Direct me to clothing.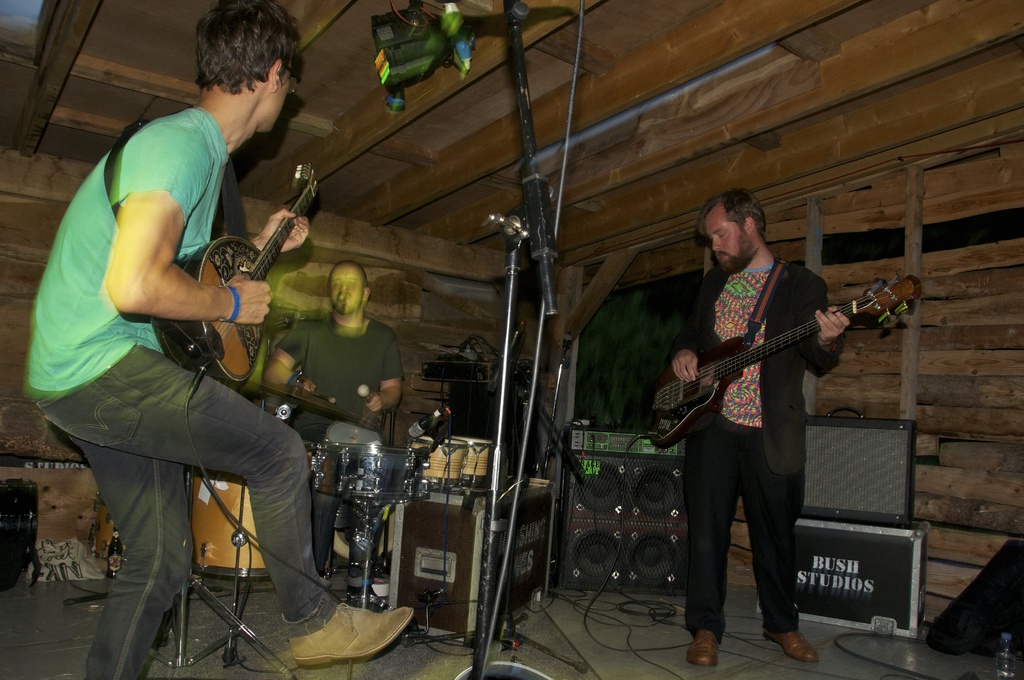
Direction: detection(665, 202, 895, 606).
